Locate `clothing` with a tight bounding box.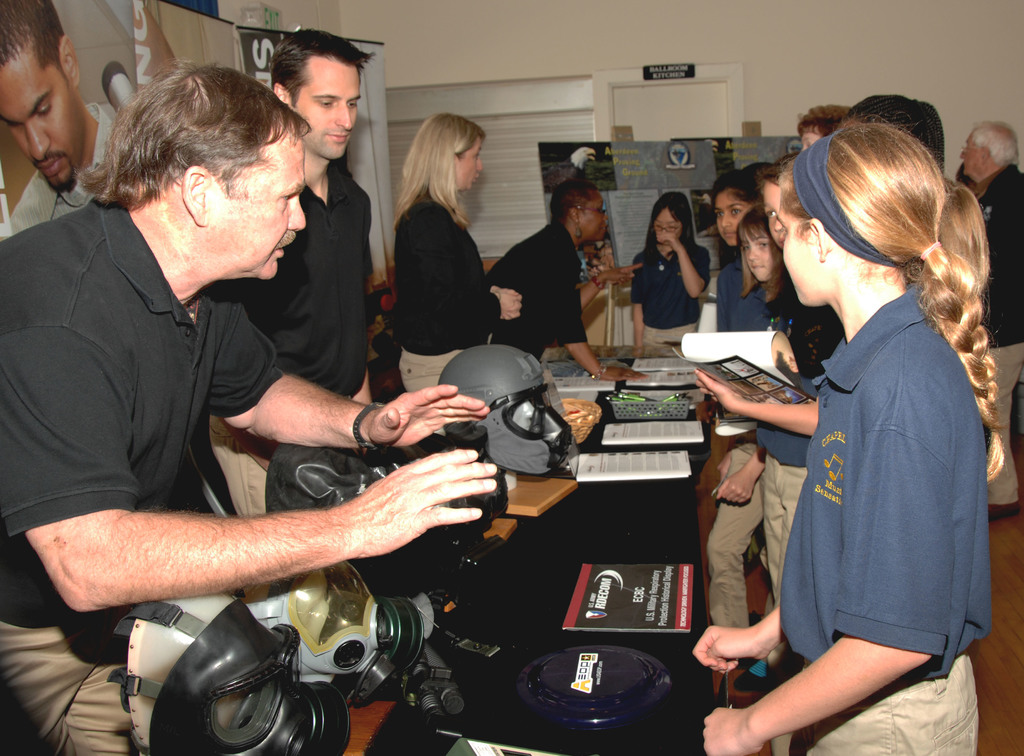
bbox(490, 221, 584, 364).
